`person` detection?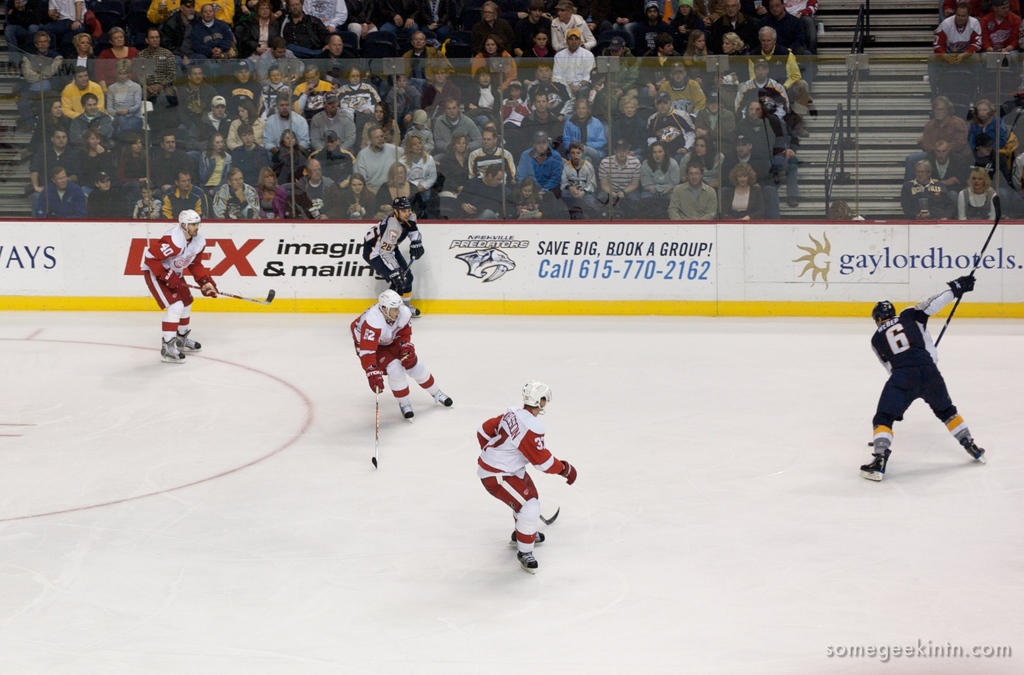
347, 286, 453, 415
